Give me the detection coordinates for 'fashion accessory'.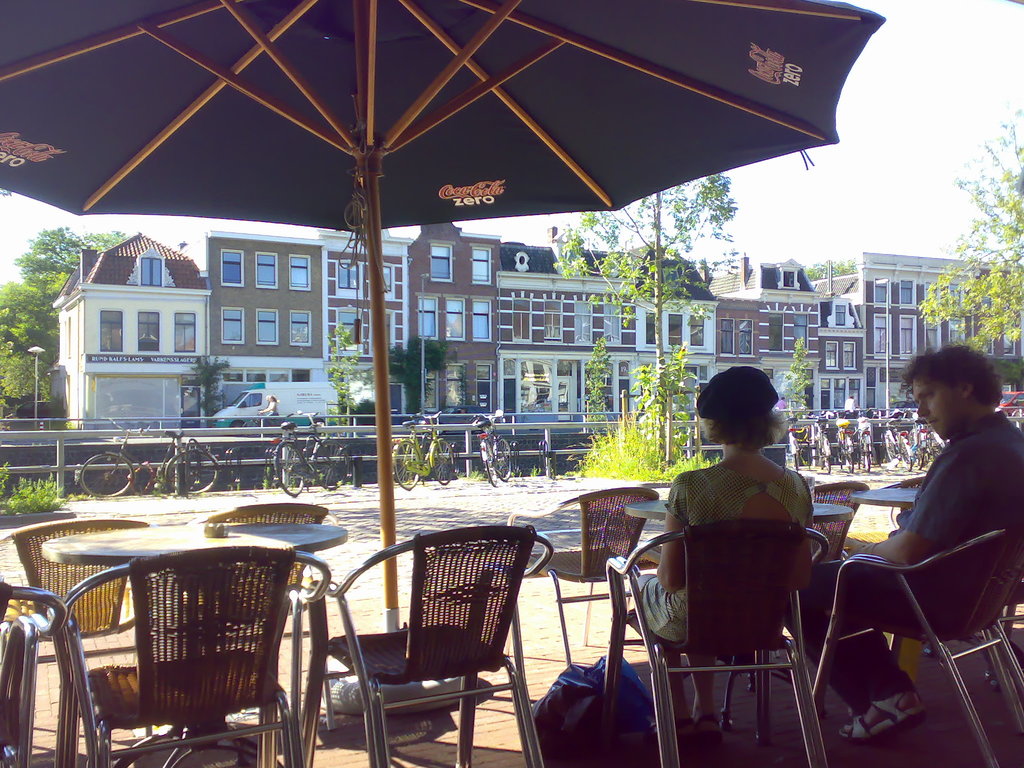
<bbox>678, 719, 696, 755</bbox>.
